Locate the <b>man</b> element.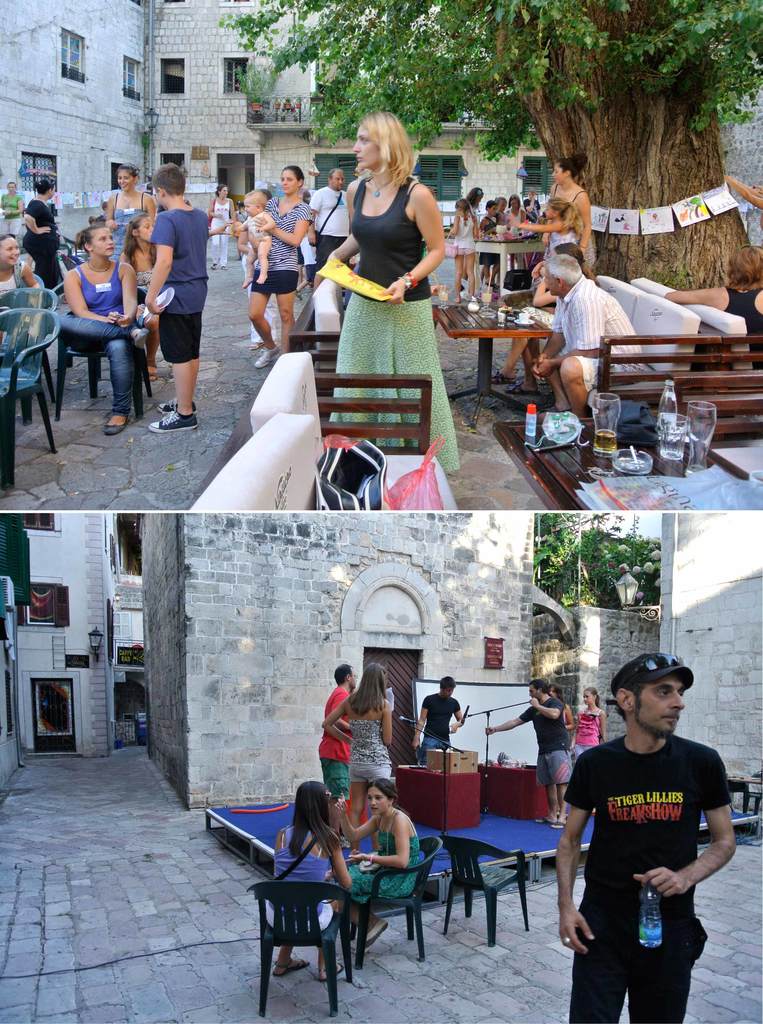
Element bbox: bbox(548, 658, 743, 1011).
